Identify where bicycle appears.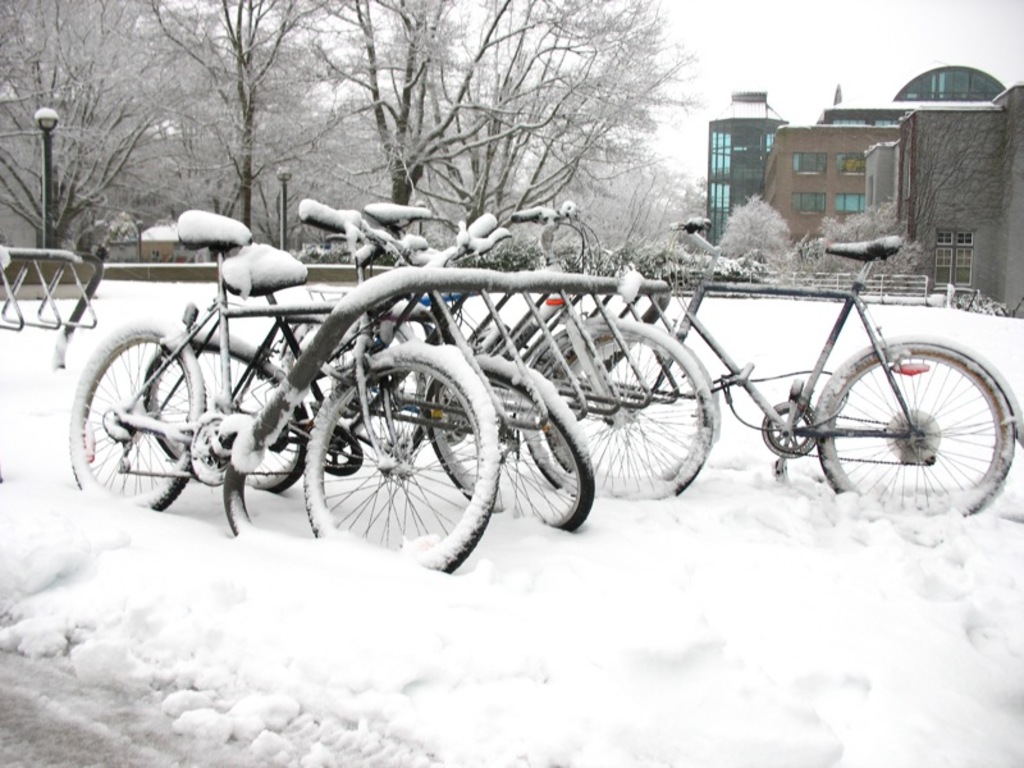
Appears at <region>132, 207, 591, 532</region>.
